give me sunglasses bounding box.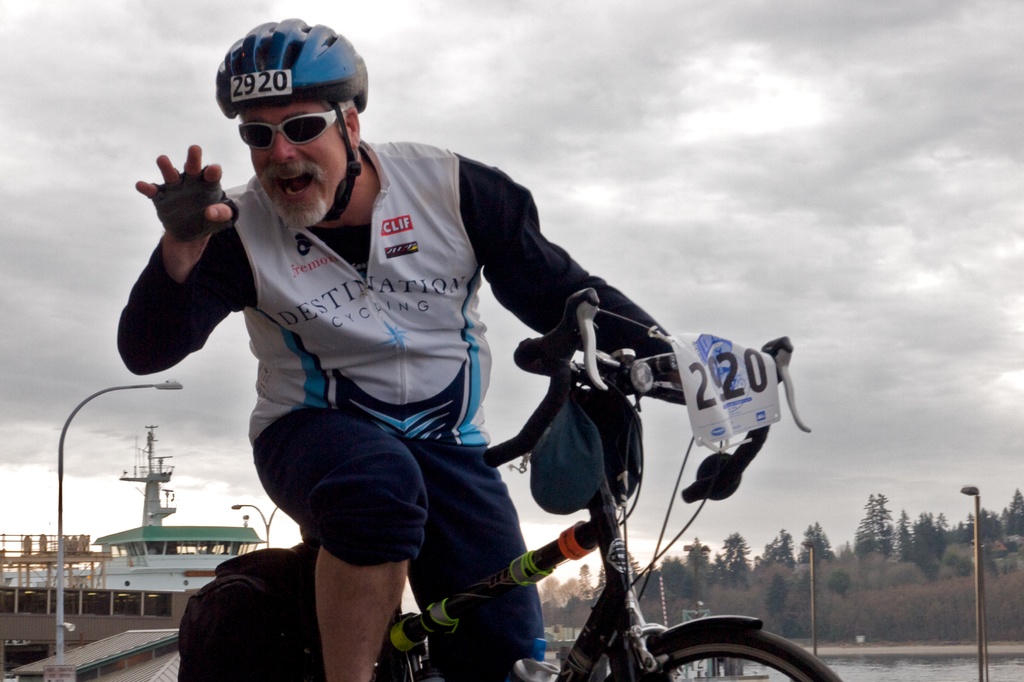
BBox(239, 106, 346, 150).
